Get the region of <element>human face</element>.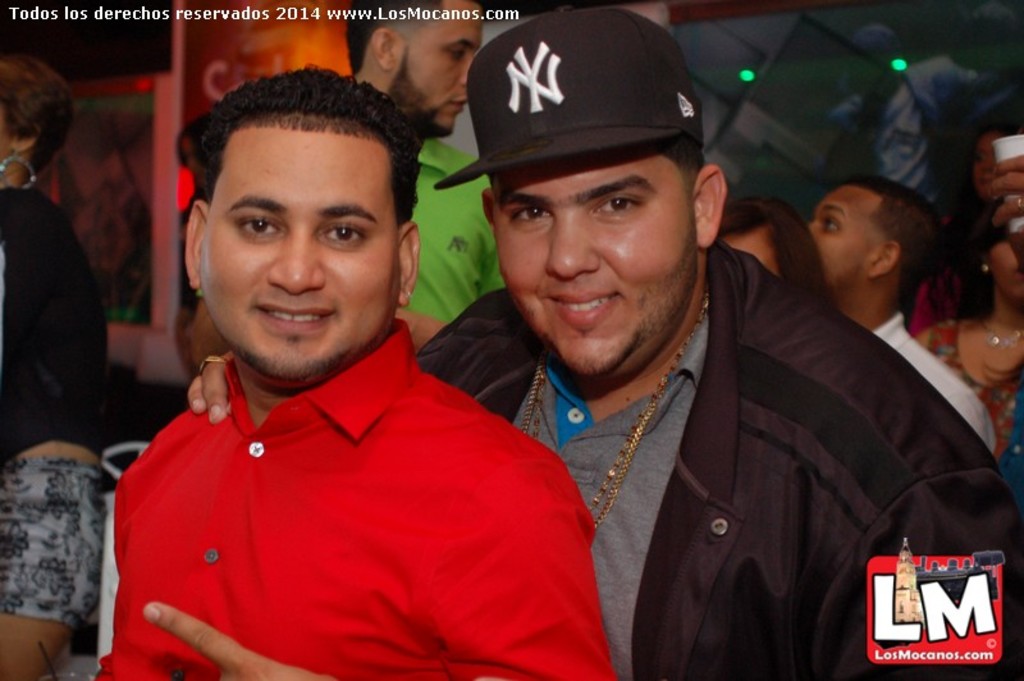
<bbox>724, 228, 777, 276</bbox>.
